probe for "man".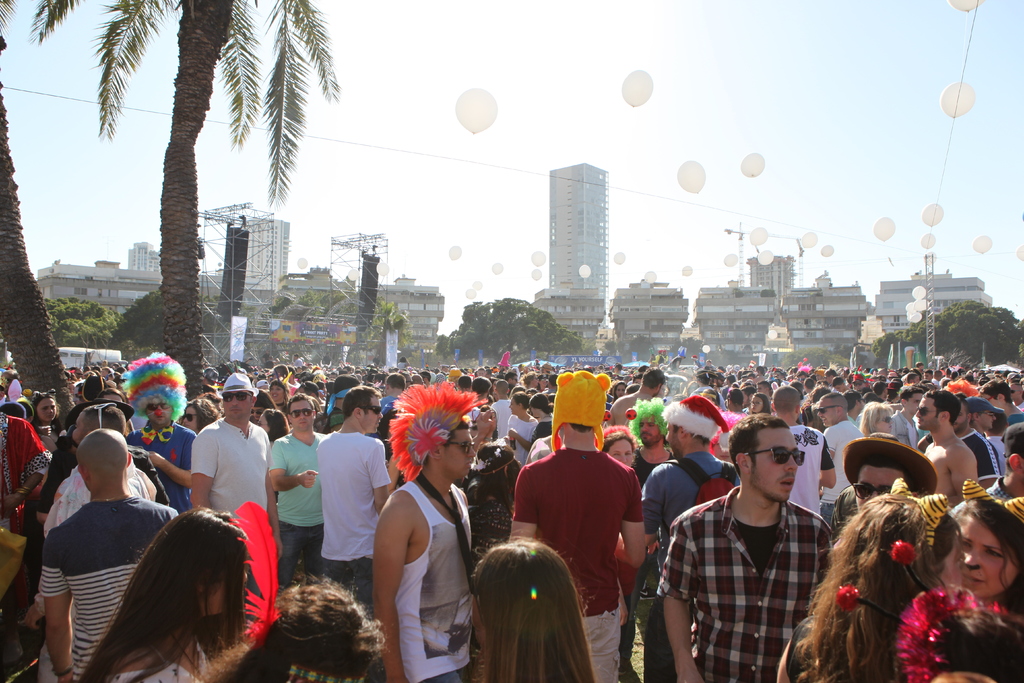
Probe result: select_region(824, 392, 862, 526).
